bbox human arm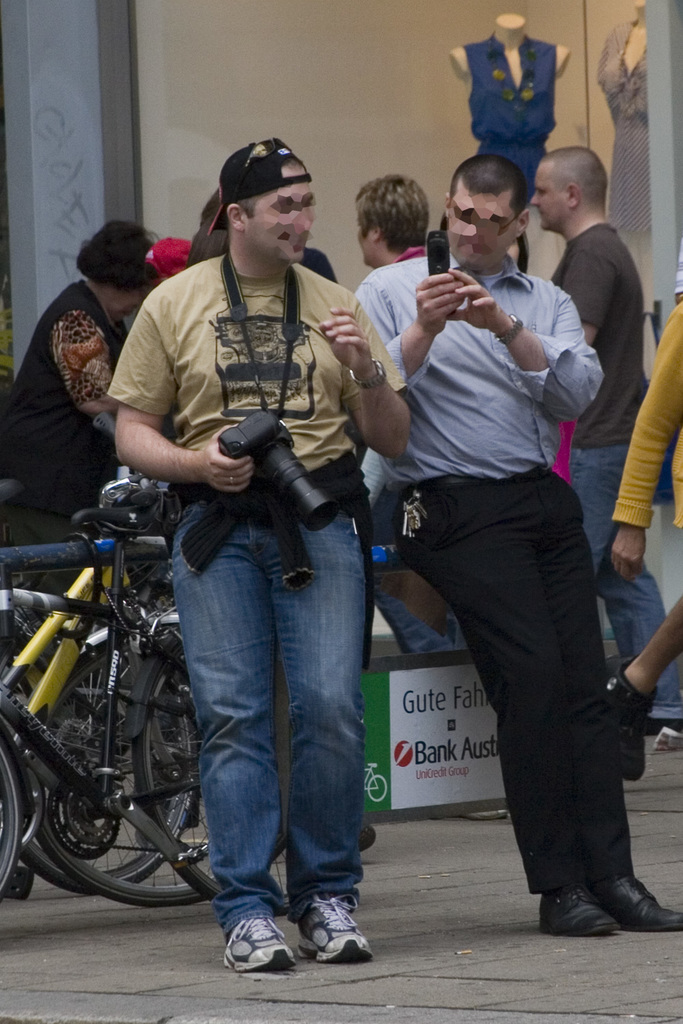
47/291/133/423
